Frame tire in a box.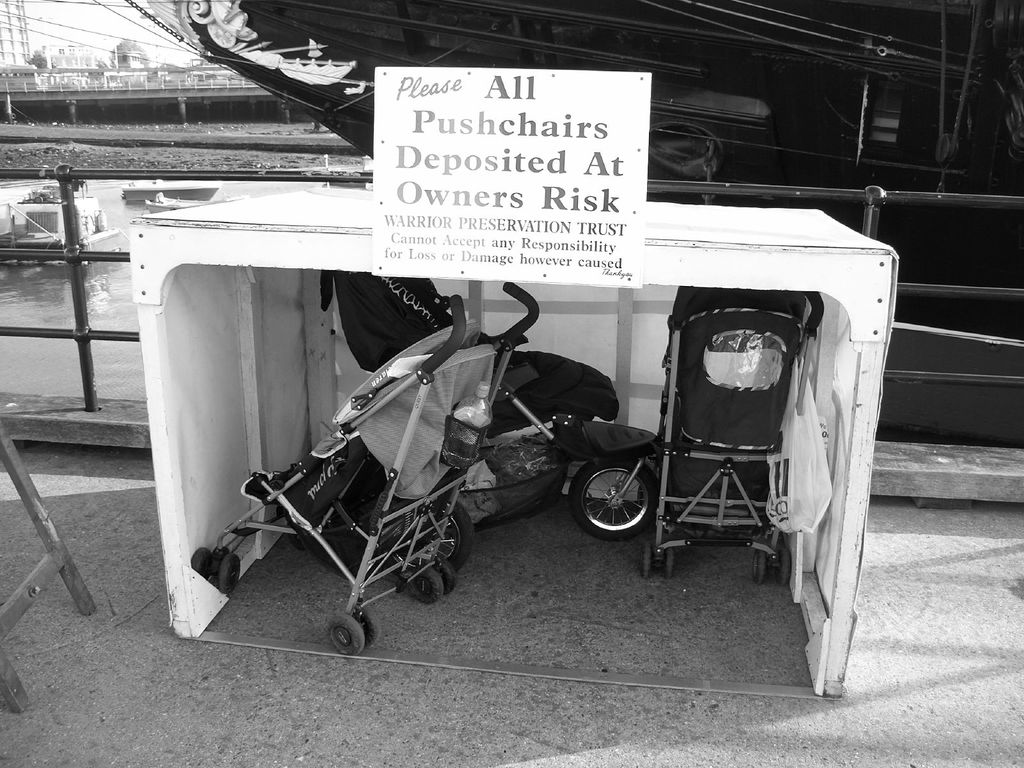
box(193, 548, 220, 580).
